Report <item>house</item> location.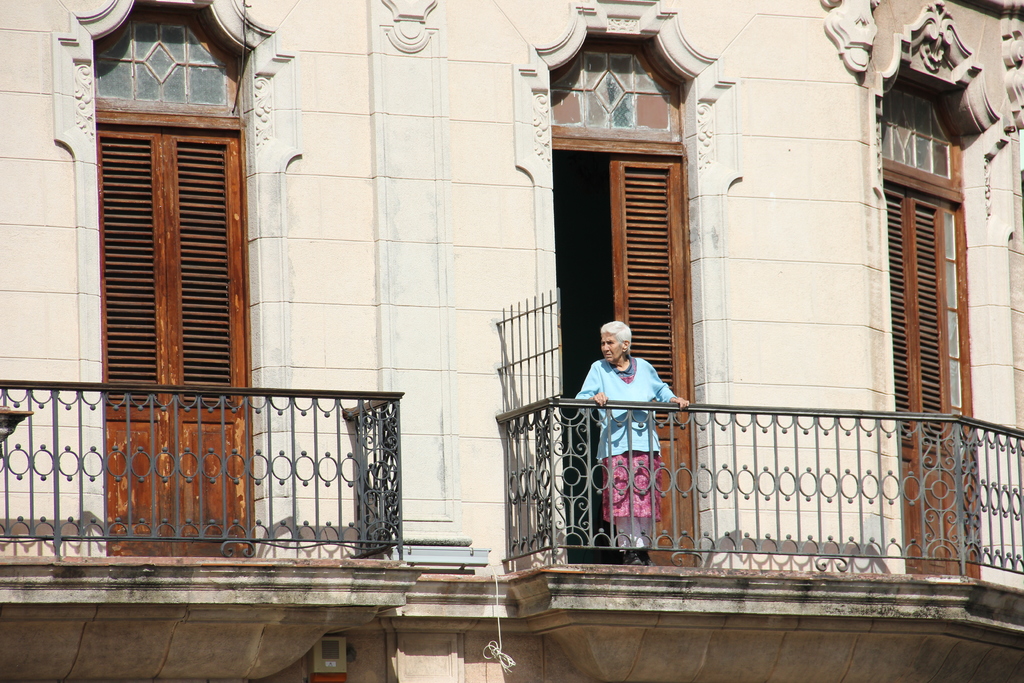
Report: bbox(0, 0, 1023, 682).
